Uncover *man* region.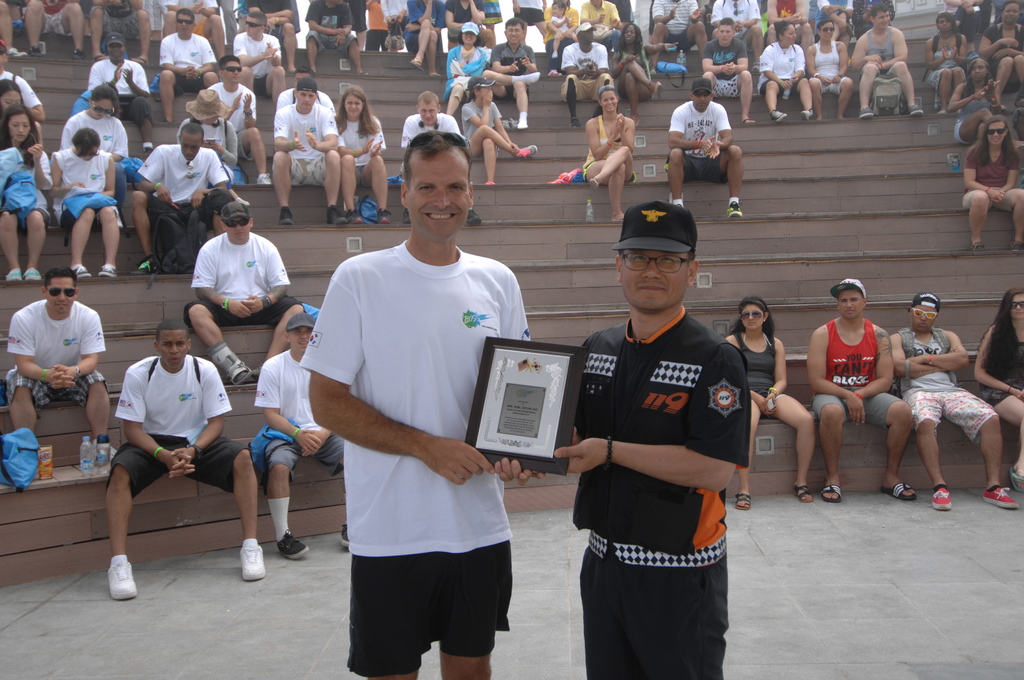
Uncovered: [left=401, top=101, right=484, bottom=231].
